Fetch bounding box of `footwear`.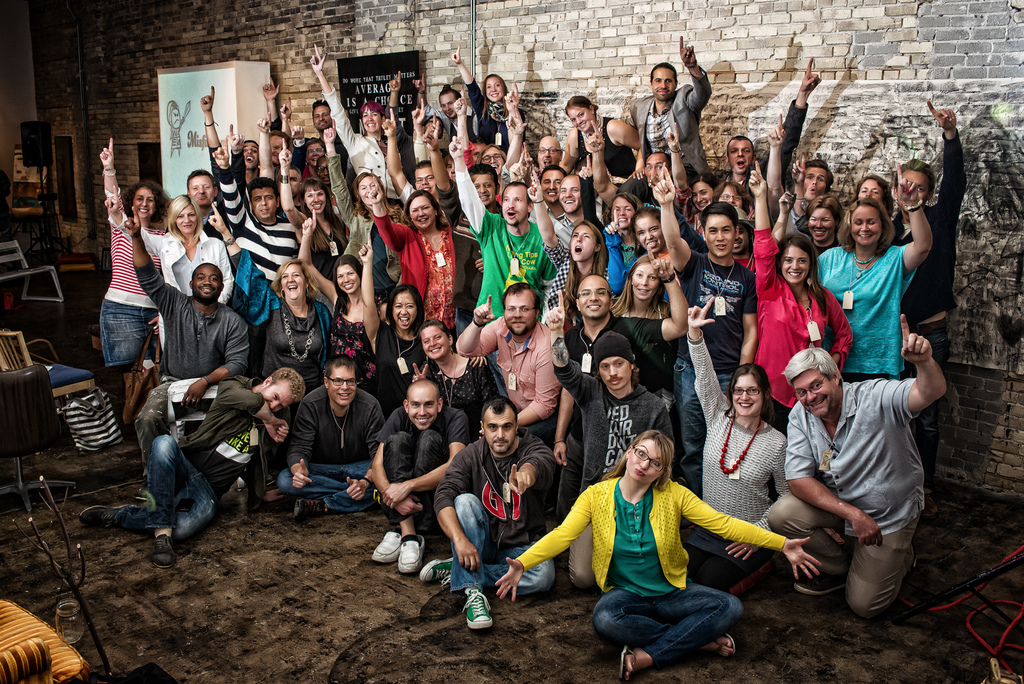
Bbox: [152, 530, 175, 567].
